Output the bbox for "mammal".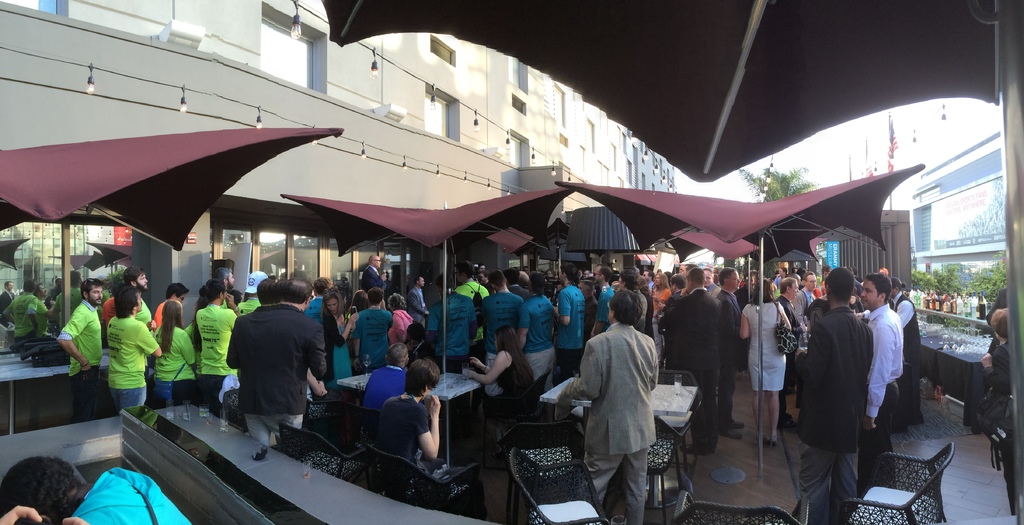
box(406, 271, 429, 316).
